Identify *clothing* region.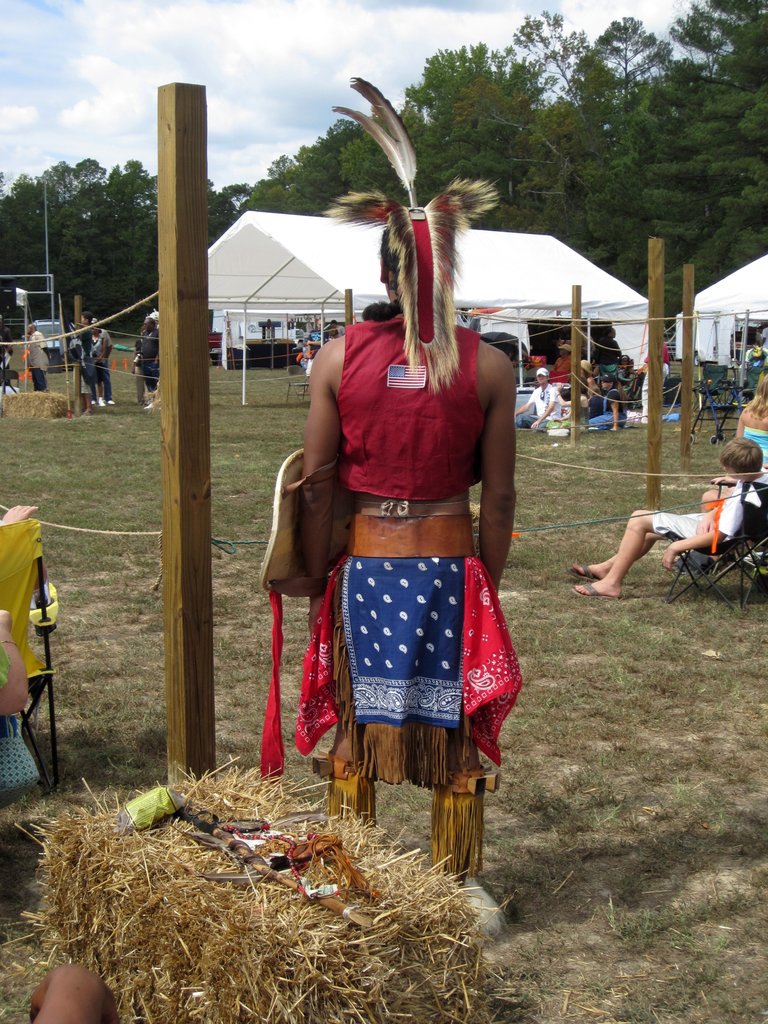
Region: bbox=(581, 390, 632, 430).
